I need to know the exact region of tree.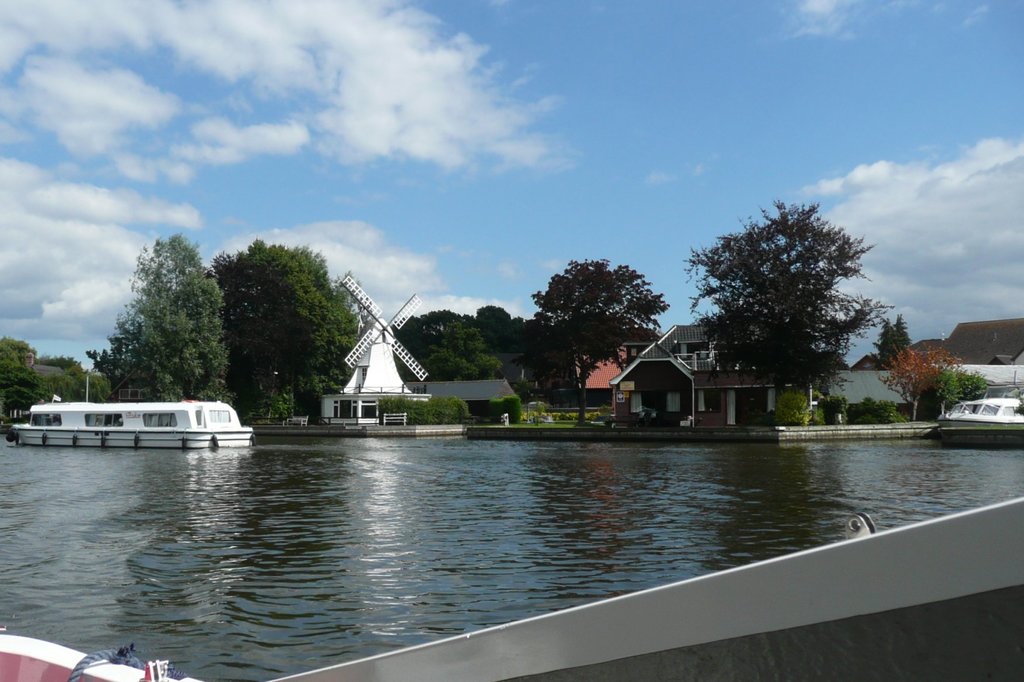
Region: <region>868, 314, 913, 372</region>.
